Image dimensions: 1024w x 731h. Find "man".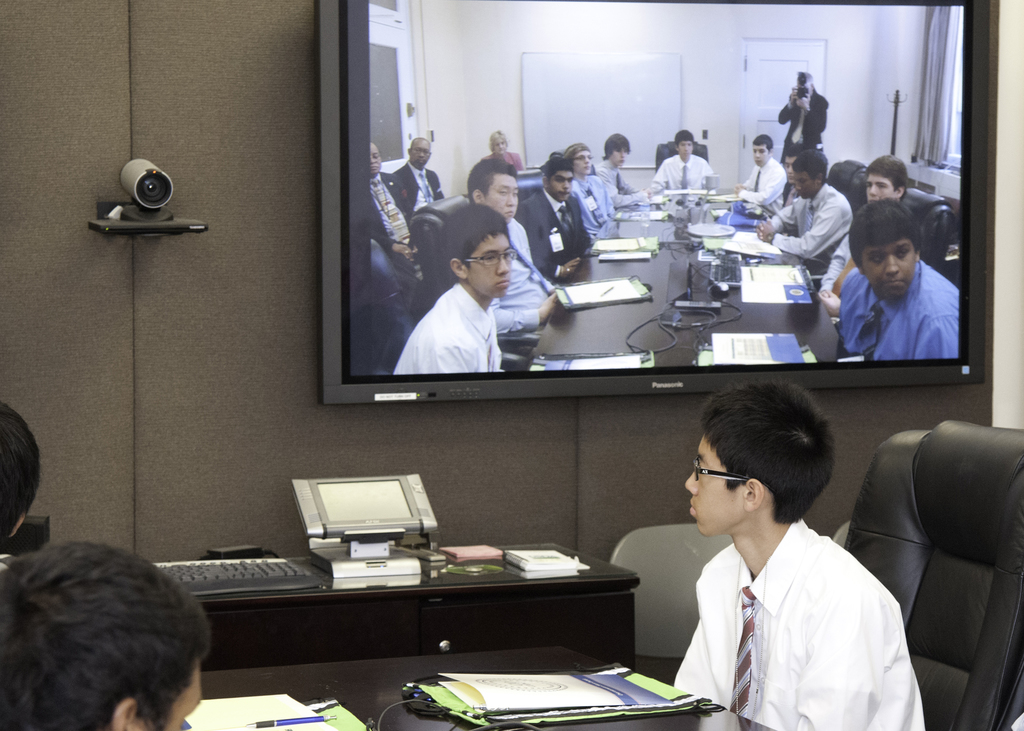
rect(671, 376, 927, 730).
